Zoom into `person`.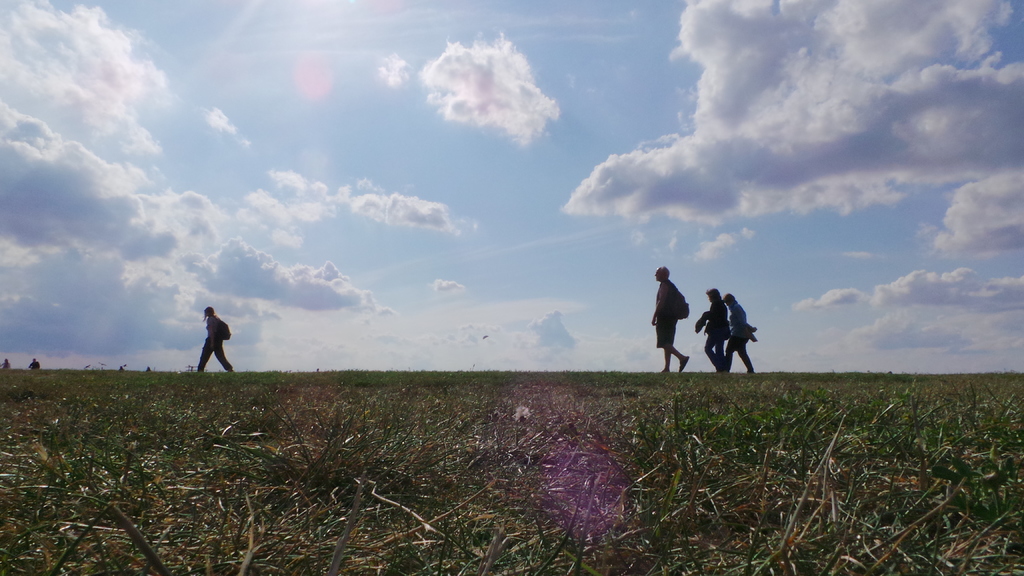
Zoom target: [197, 305, 232, 371].
